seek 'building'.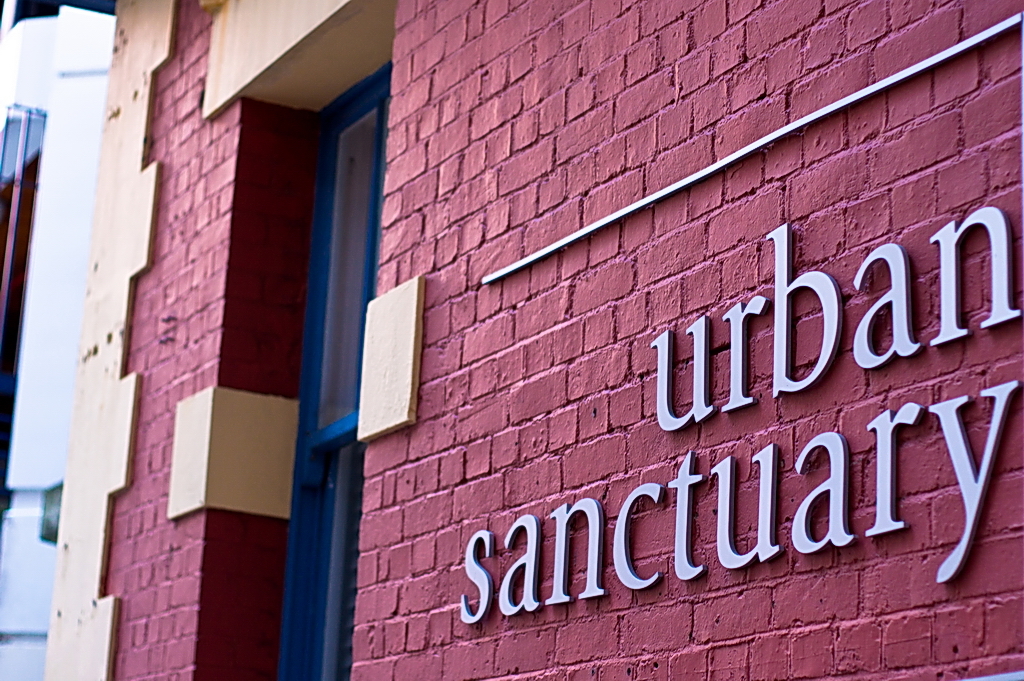
(0, 0, 116, 680).
